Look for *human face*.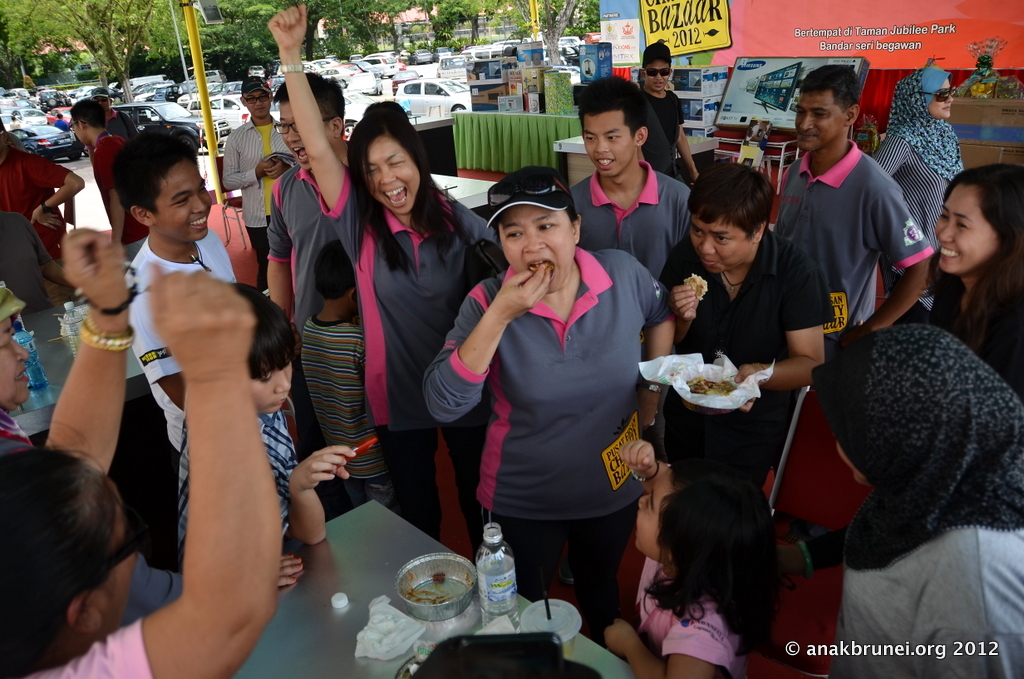
Found: l=370, t=137, r=418, b=217.
